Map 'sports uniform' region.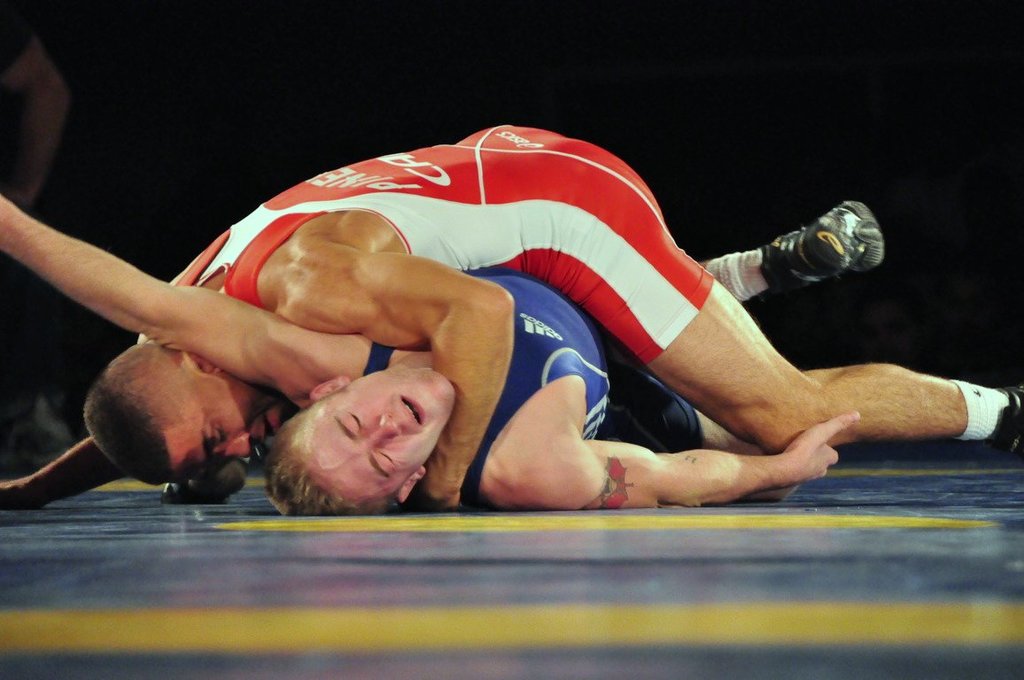
Mapped to detection(354, 268, 725, 522).
